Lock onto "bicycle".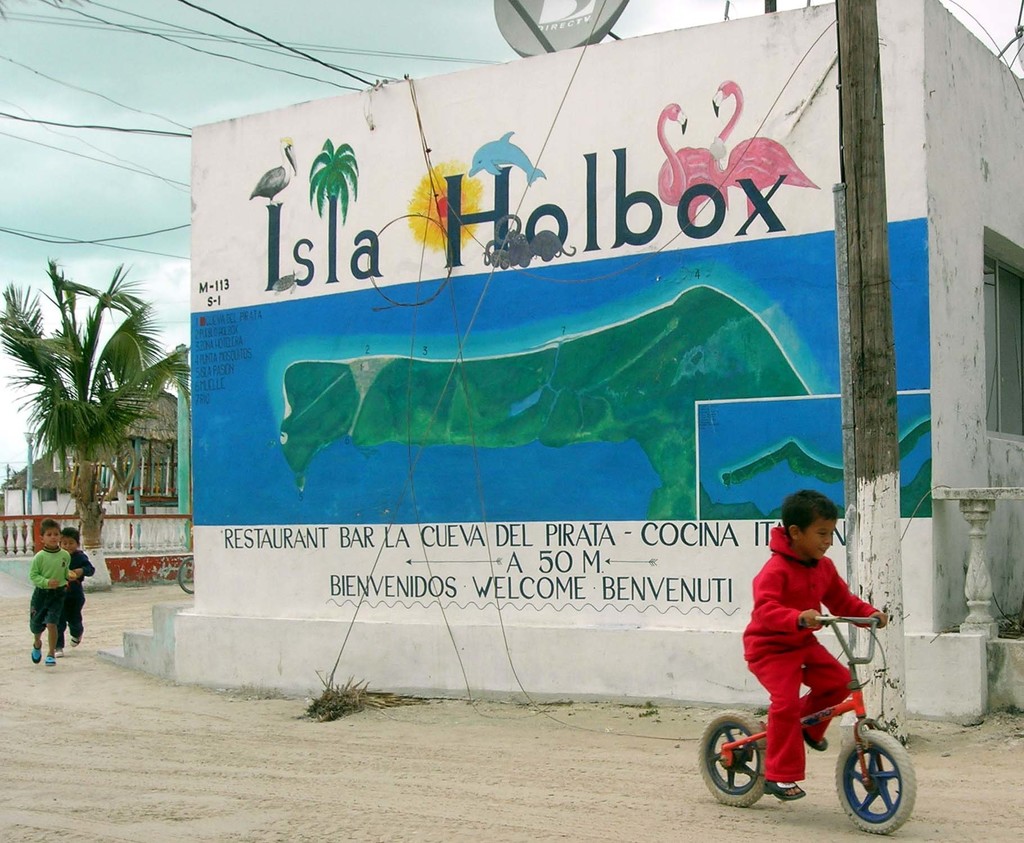
Locked: bbox=(699, 606, 918, 837).
